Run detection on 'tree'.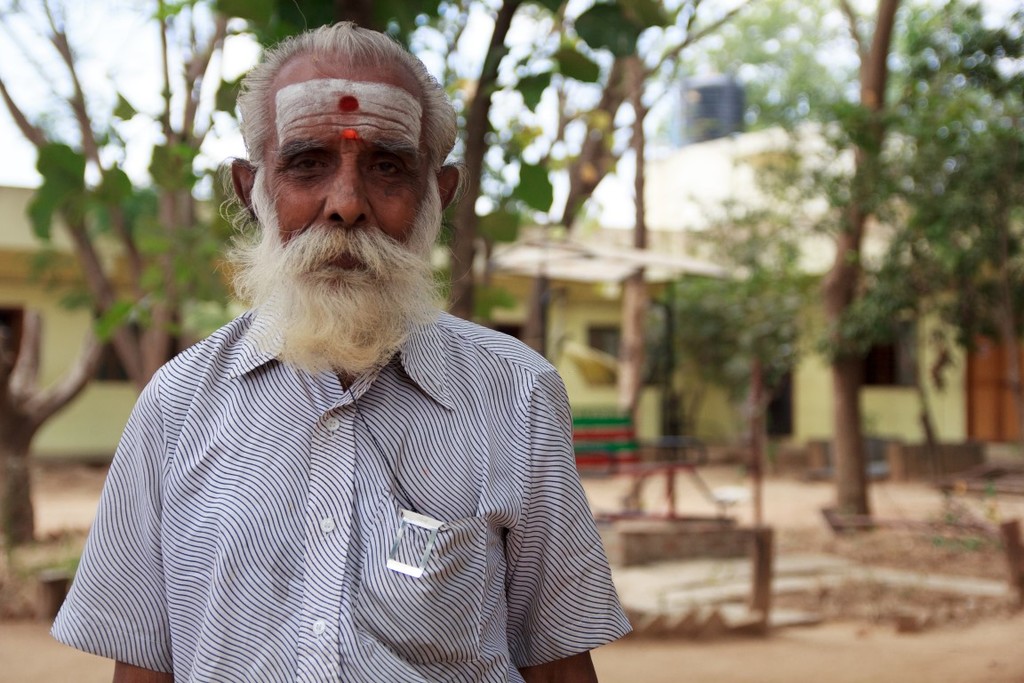
Result: detection(532, 0, 756, 362).
